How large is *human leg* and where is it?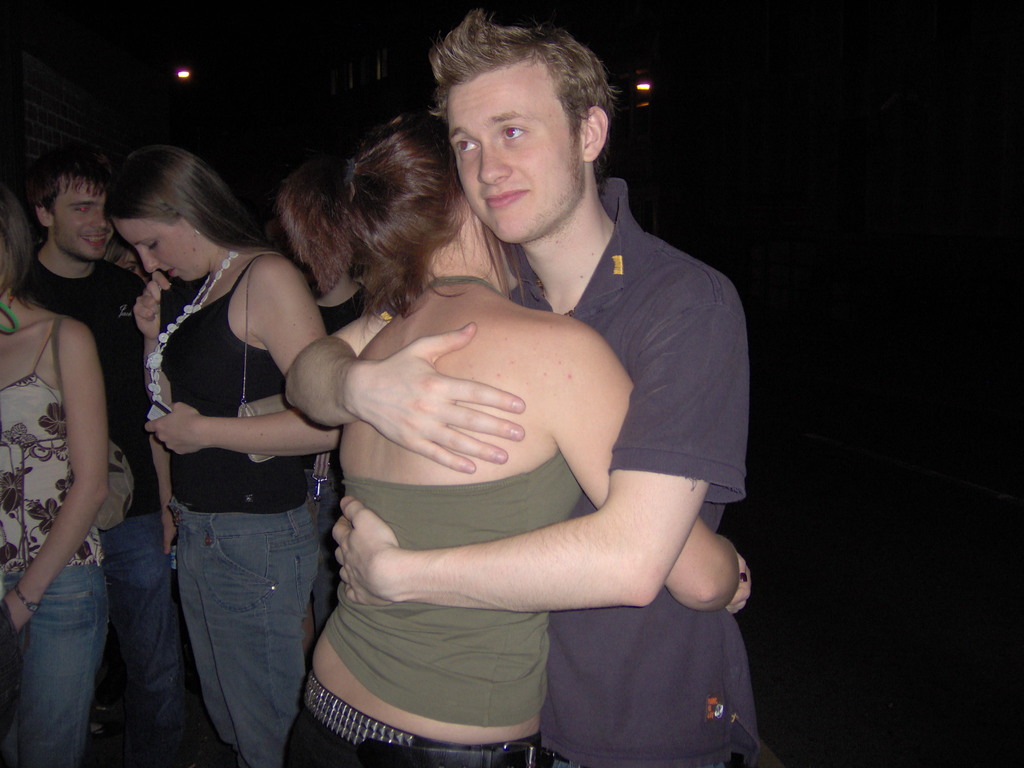
Bounding box: 180 498 315 767.
